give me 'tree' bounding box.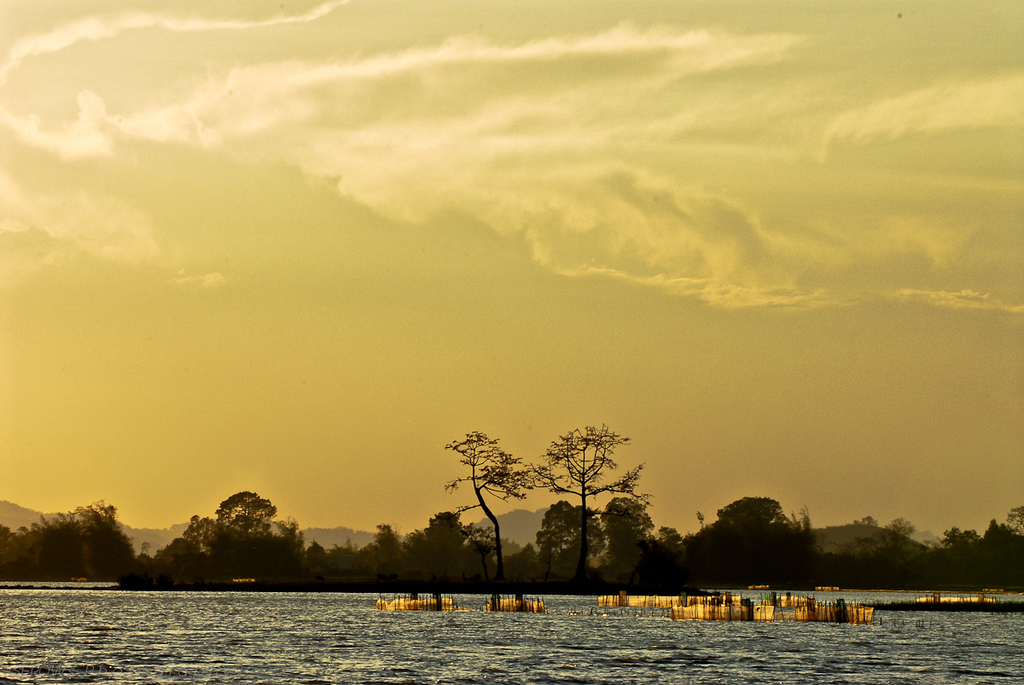
(185, 514, 226, 554).
